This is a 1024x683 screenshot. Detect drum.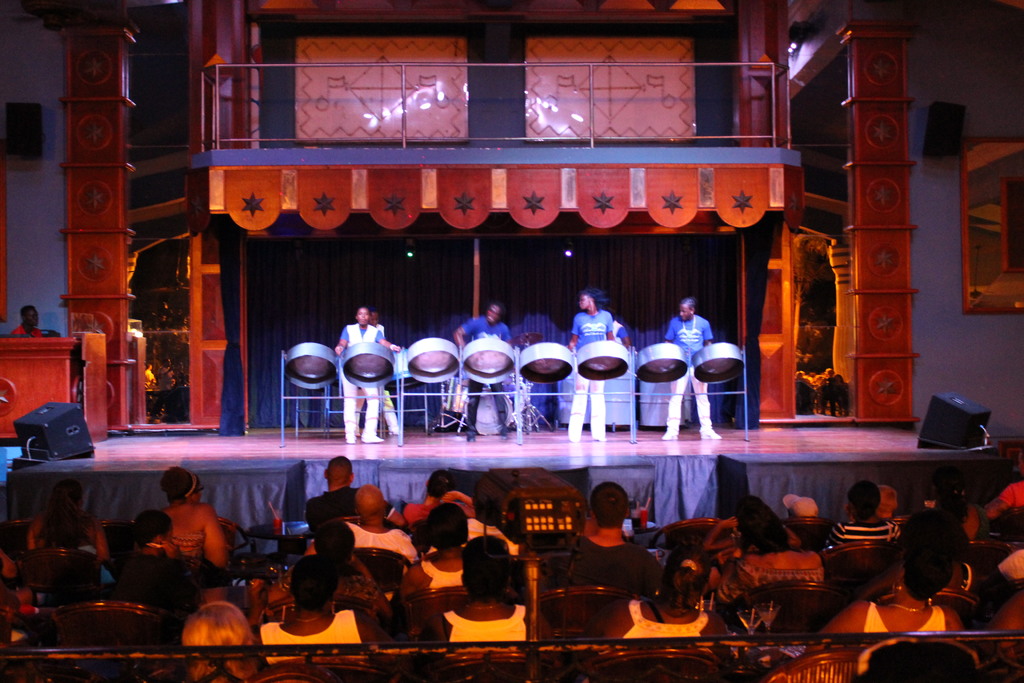
<box>576,342,627,381</box>.
